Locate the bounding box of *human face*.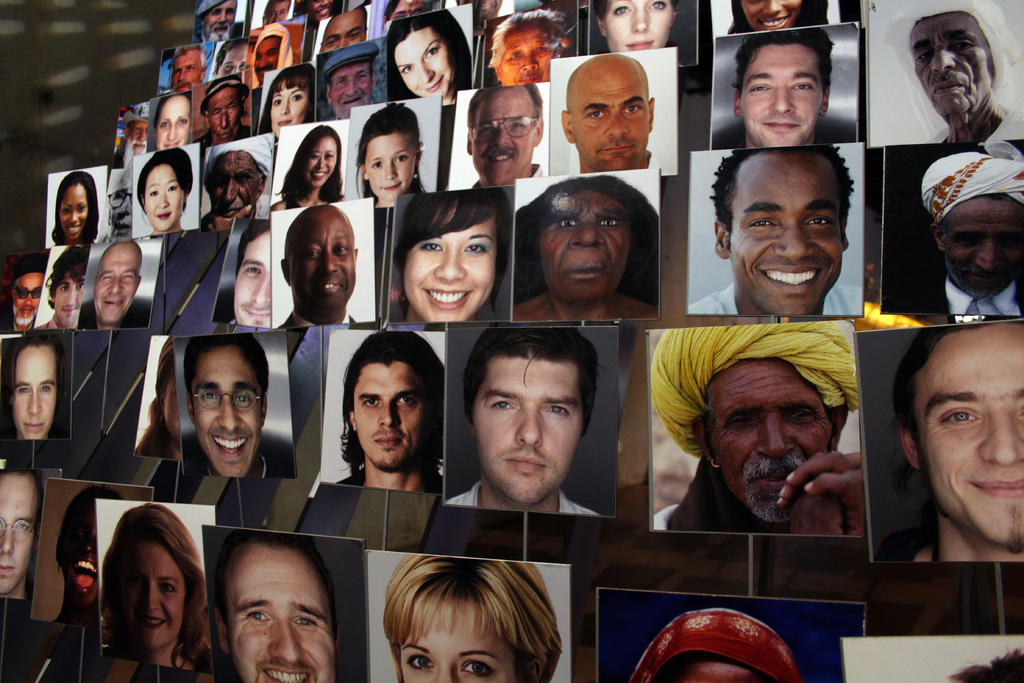
Bounding box: [920,340,1023,552].
